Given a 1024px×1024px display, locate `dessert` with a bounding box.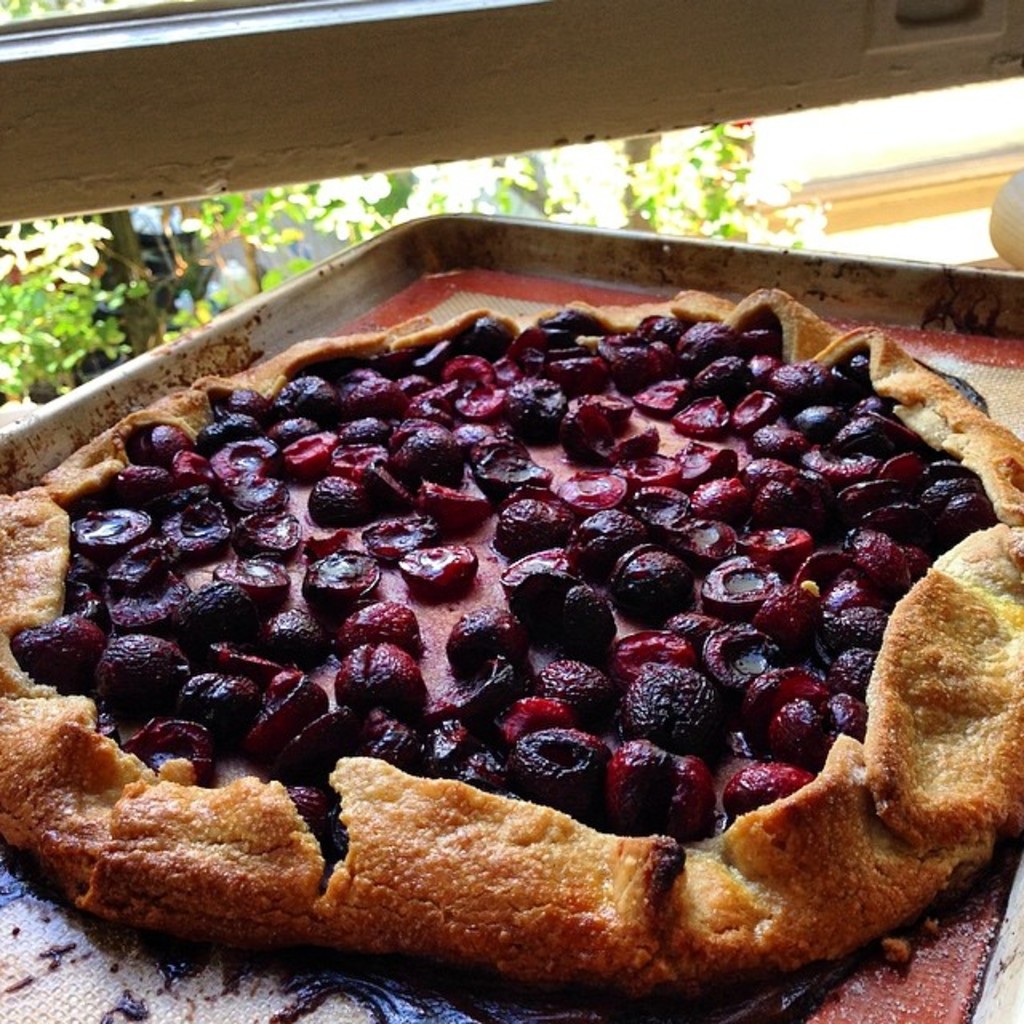
Located: (0, 304, 1013, 990).
